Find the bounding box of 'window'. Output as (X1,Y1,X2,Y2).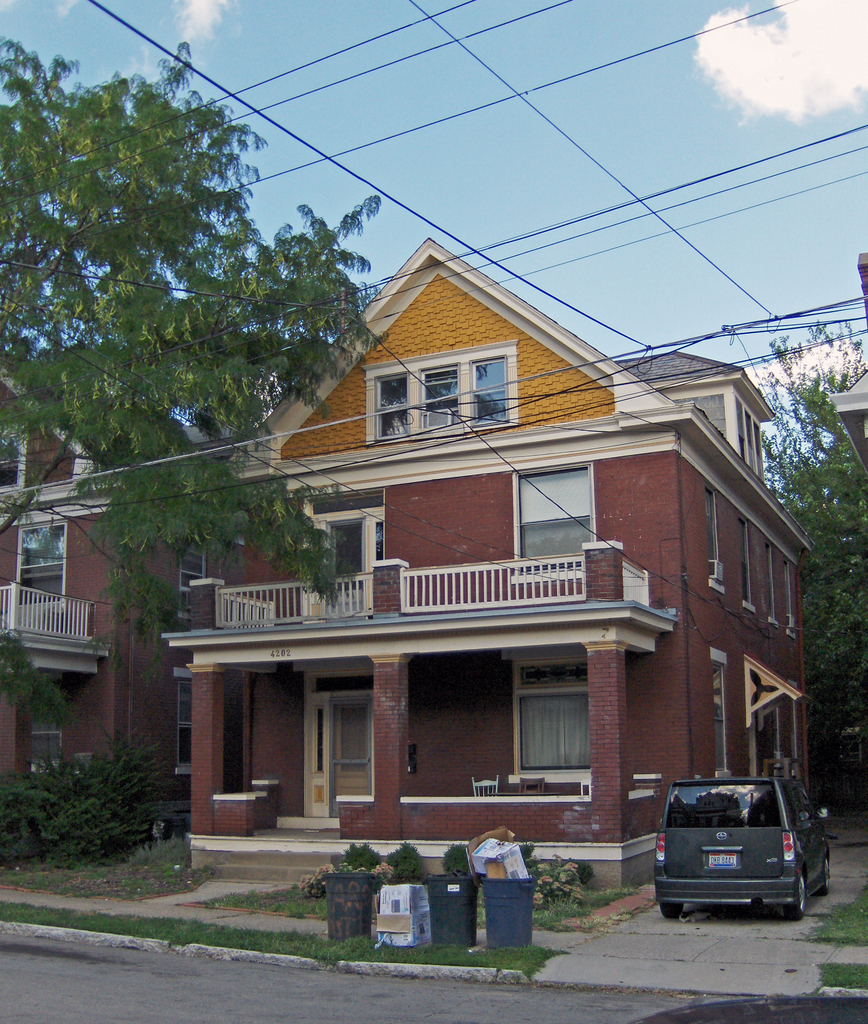
(367,349,514,429).
